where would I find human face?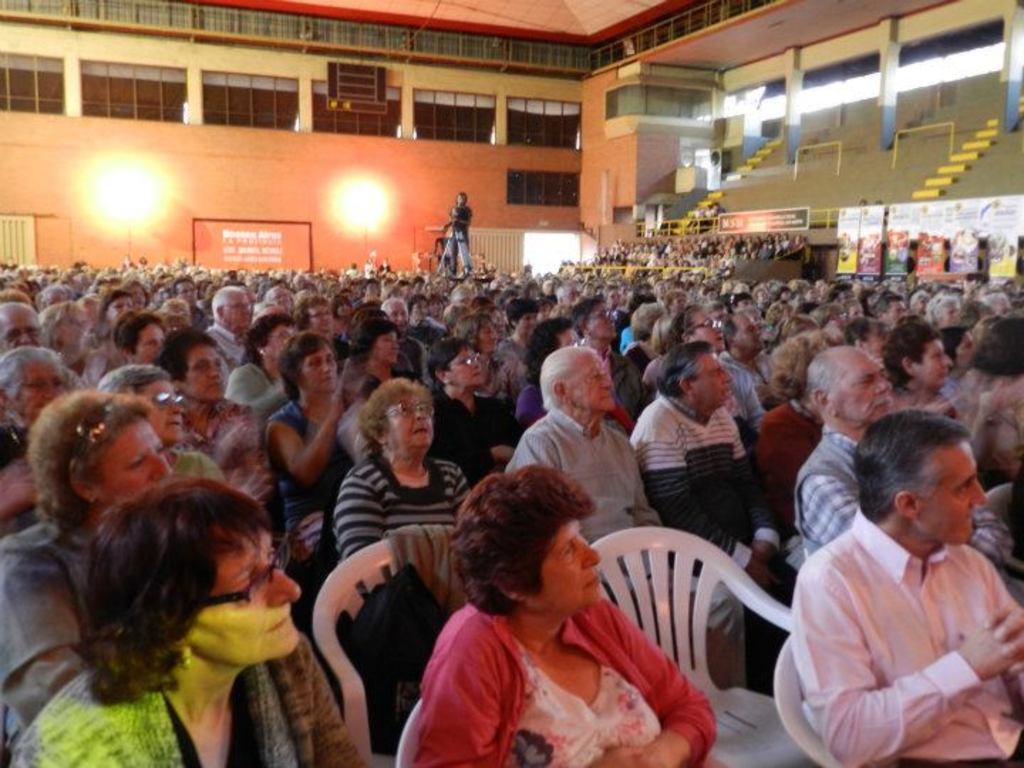
At locate(917, 442, 987, 550).
